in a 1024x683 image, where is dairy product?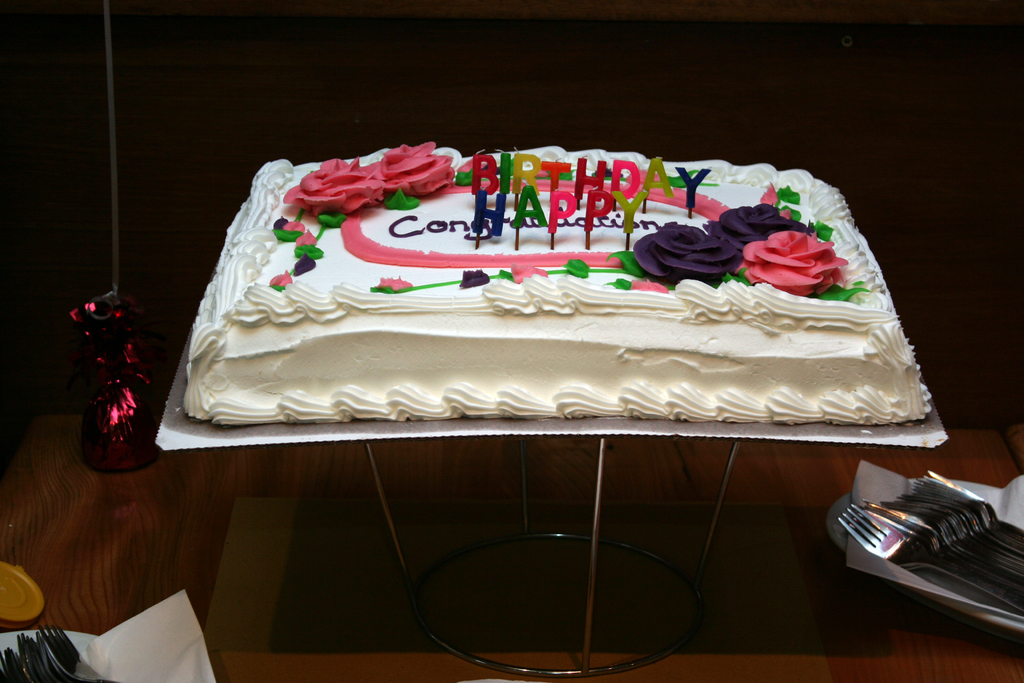
box=[154, 152, 928, 436].
